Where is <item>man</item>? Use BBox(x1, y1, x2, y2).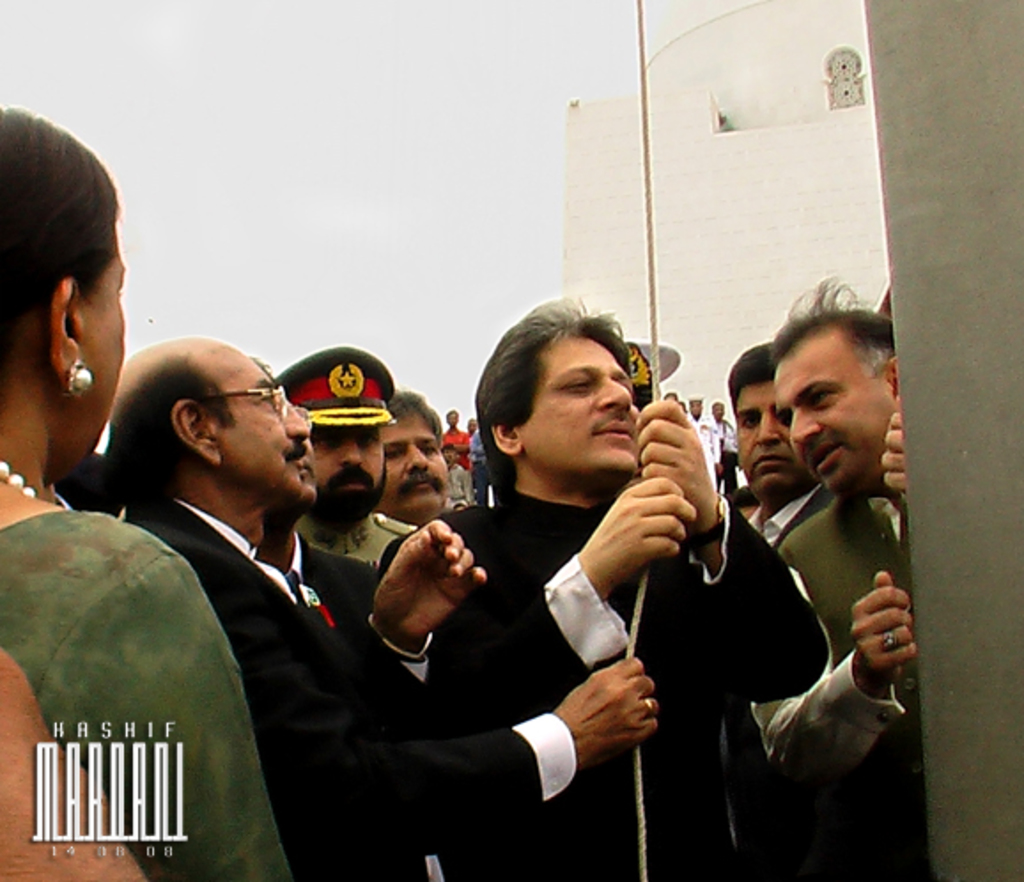
BBox(728, 282, 907, 880).
